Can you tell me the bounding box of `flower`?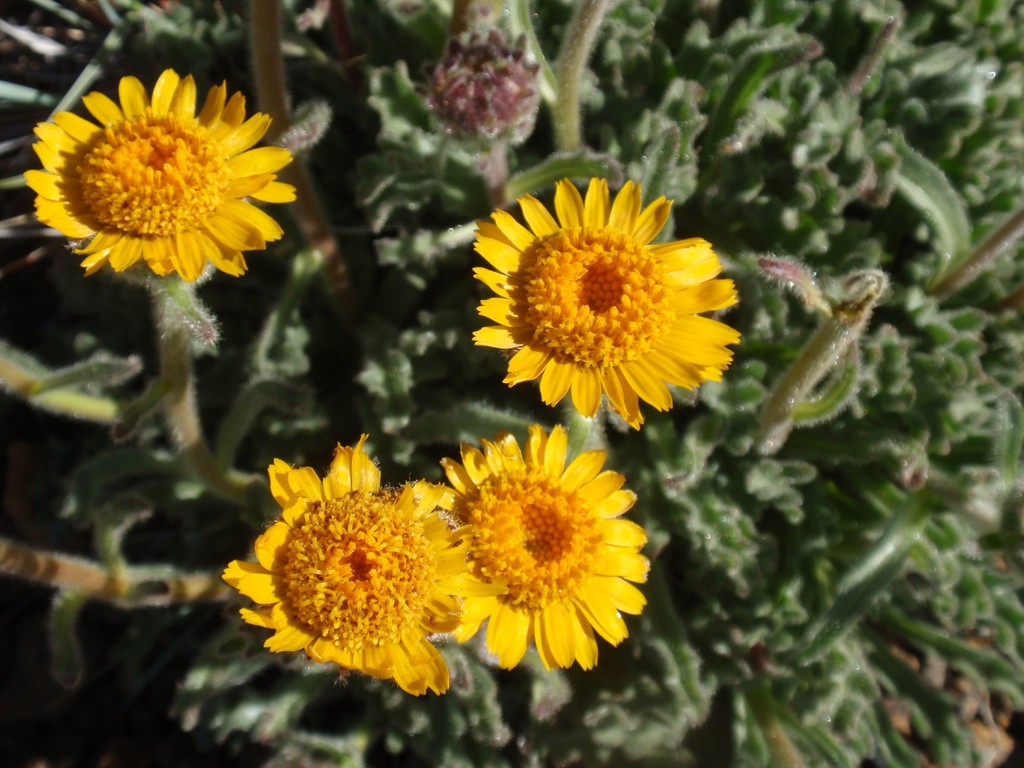
(15, 63, 297, 283).
